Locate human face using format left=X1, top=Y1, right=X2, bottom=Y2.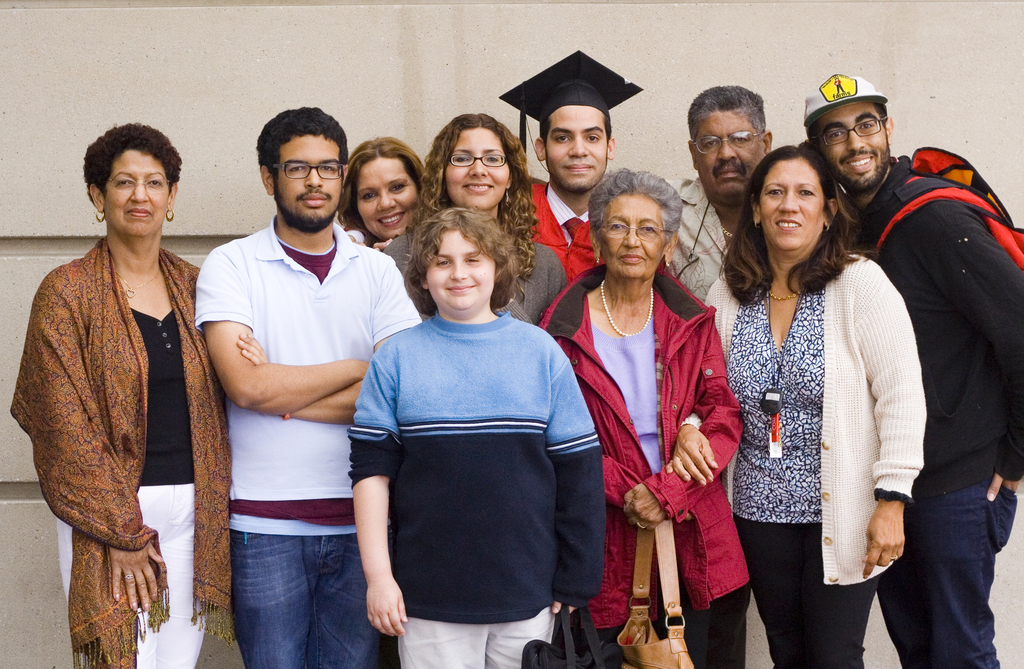
left=696, top=105, right=762, bottom=193.
